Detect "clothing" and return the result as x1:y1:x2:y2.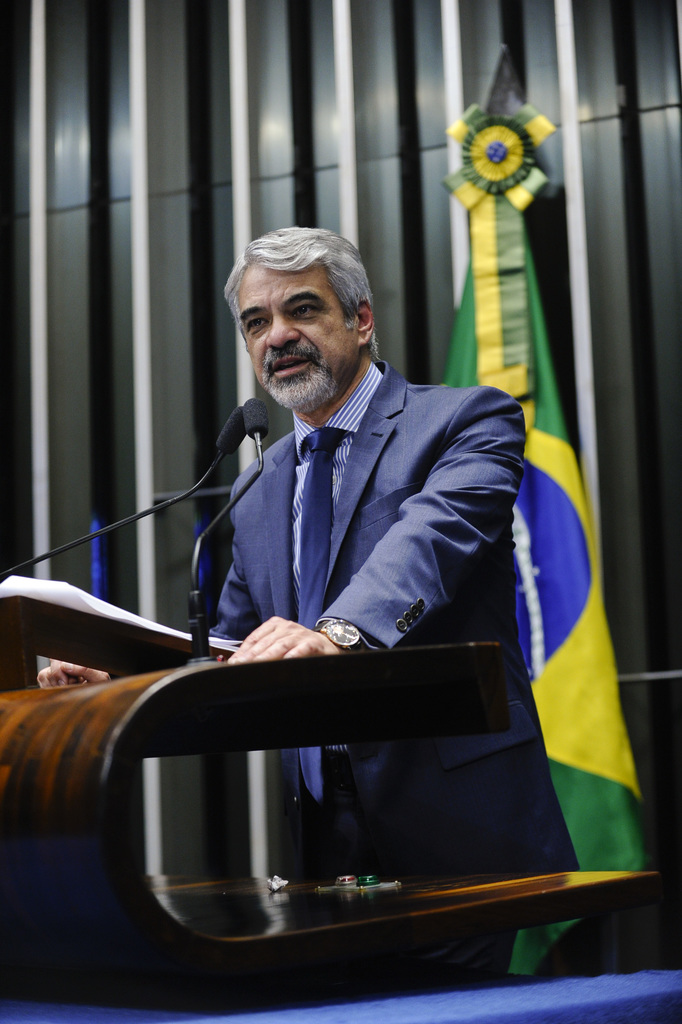
172:318:517:751.
